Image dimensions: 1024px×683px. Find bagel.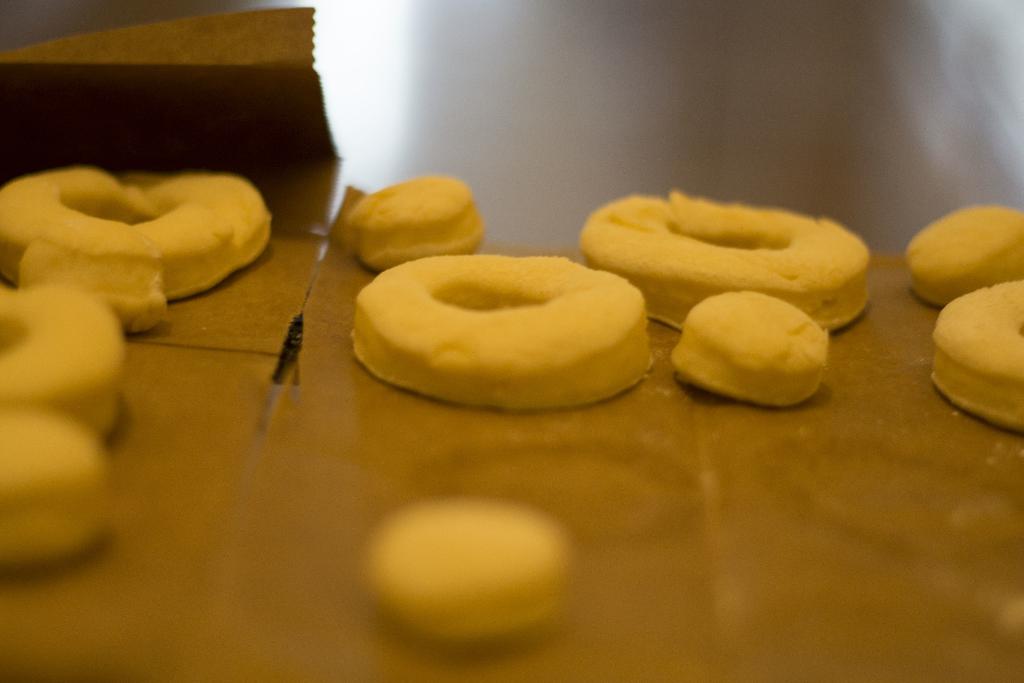
pyautogui.locateOnScreen(572, 194, 867, 335).
